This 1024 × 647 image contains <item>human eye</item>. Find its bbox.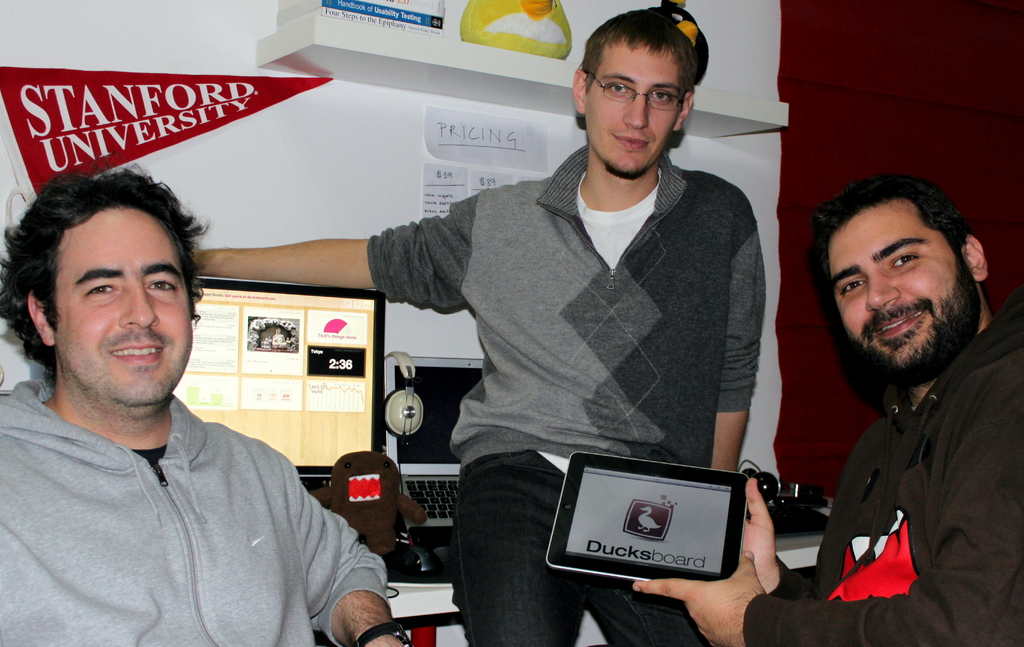
(left=892, top=250, right=922, bottom=271).
